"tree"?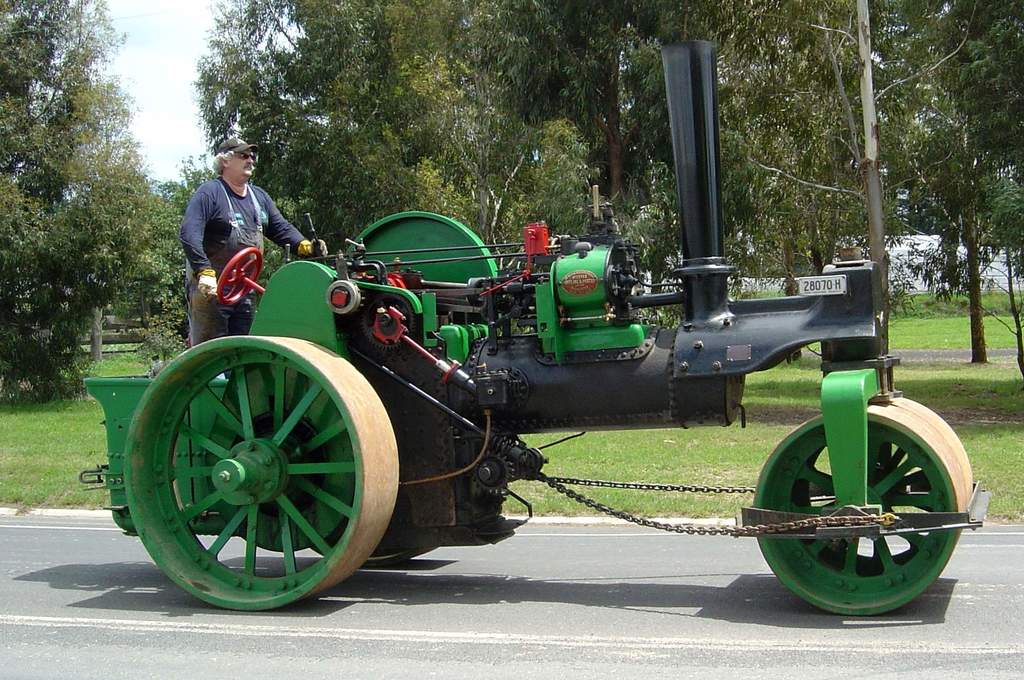
x1=10 y1=24 x2=172 y2=410
